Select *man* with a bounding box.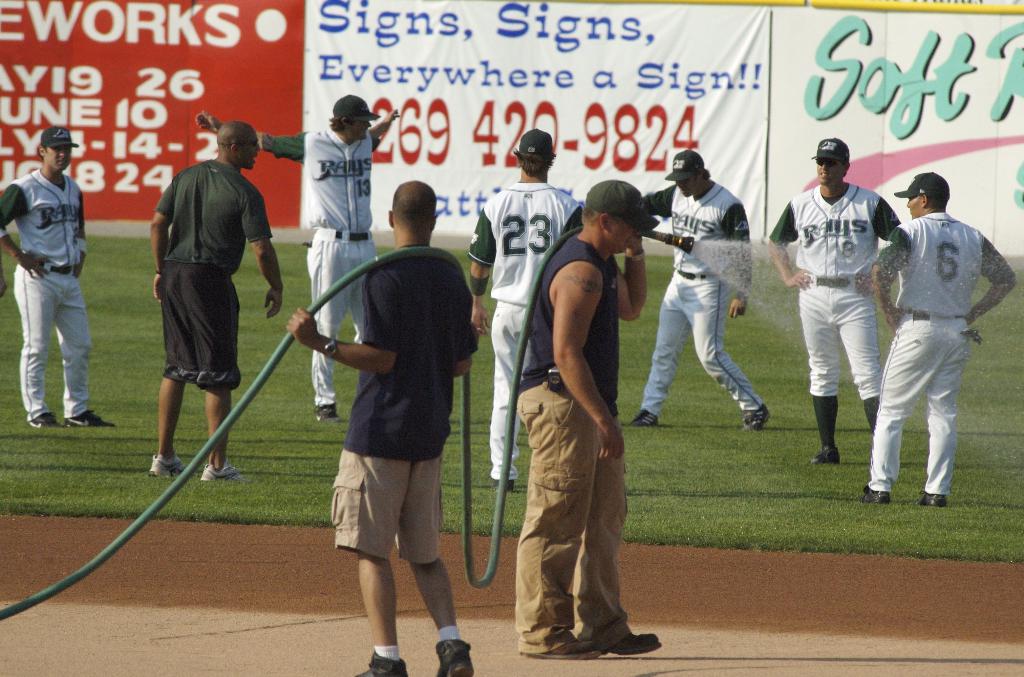
rect(285, 179, 473, 676).
